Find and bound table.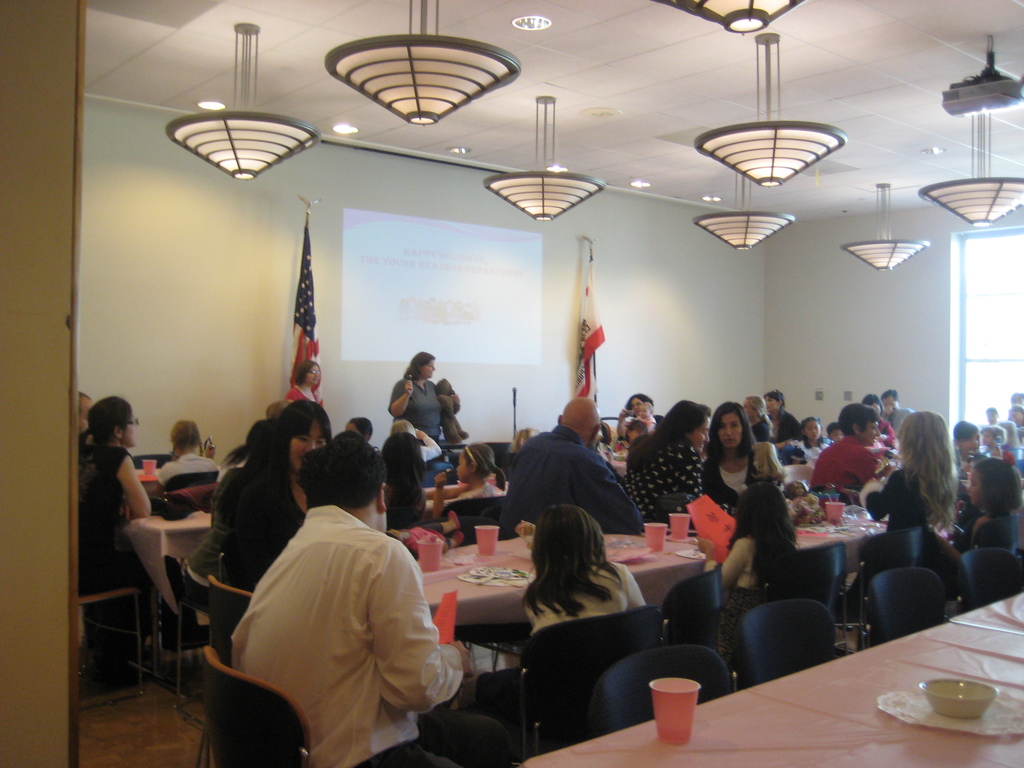
Bound: <box>401,521,711,694</box>.
